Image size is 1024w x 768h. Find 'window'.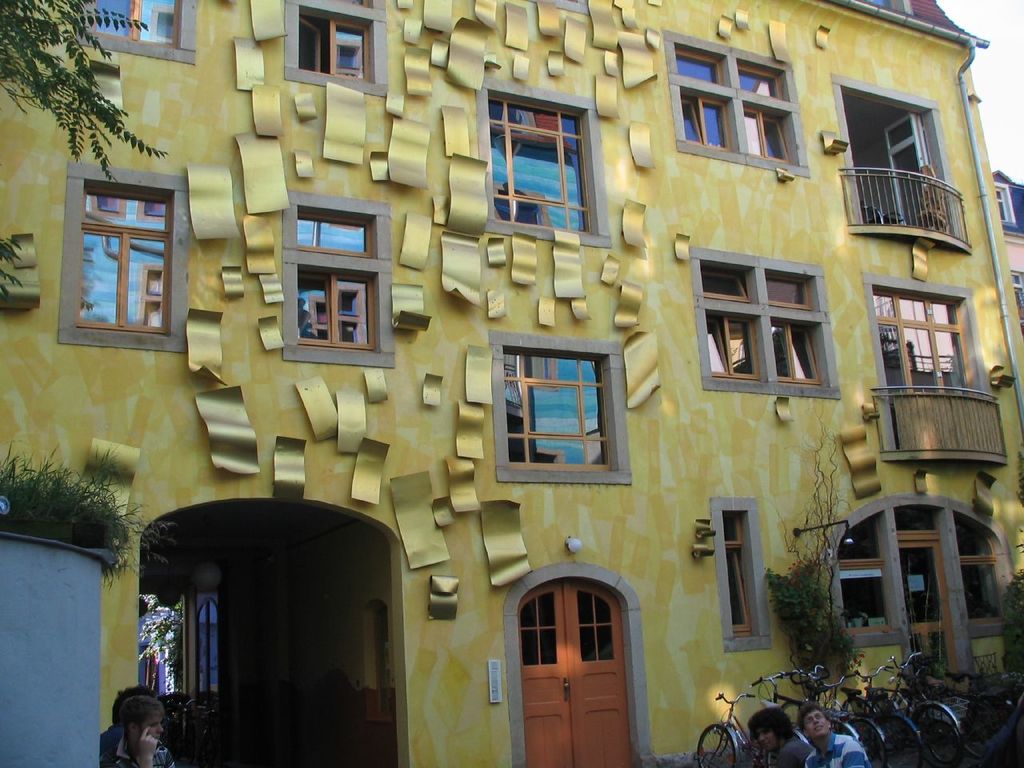
<box>1007,266,1023,338</box>.
